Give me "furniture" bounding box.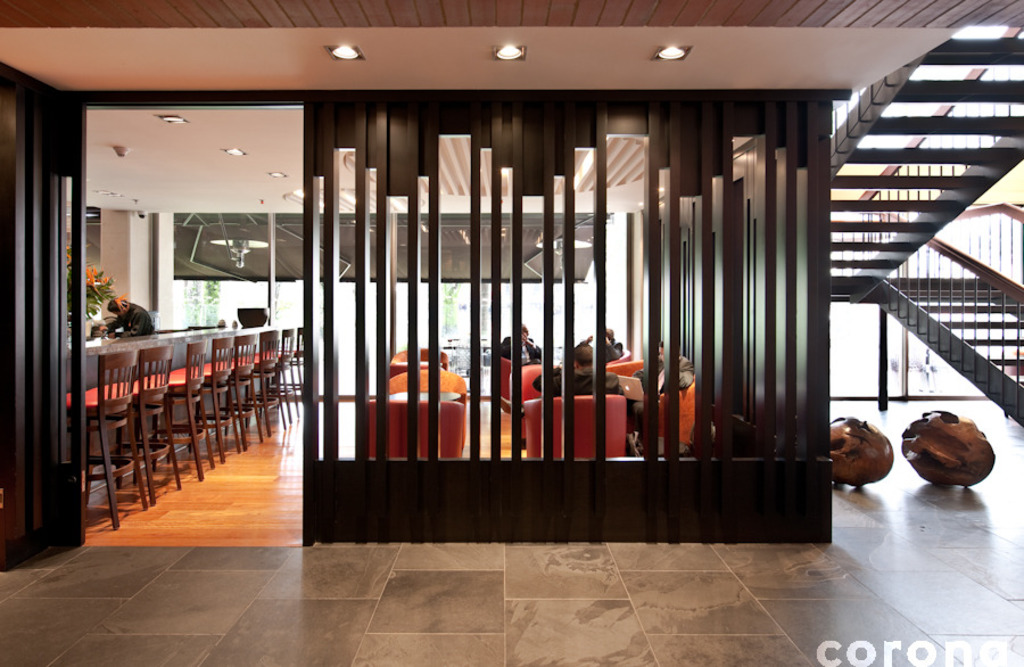
region(608, 347, 642, 374).
